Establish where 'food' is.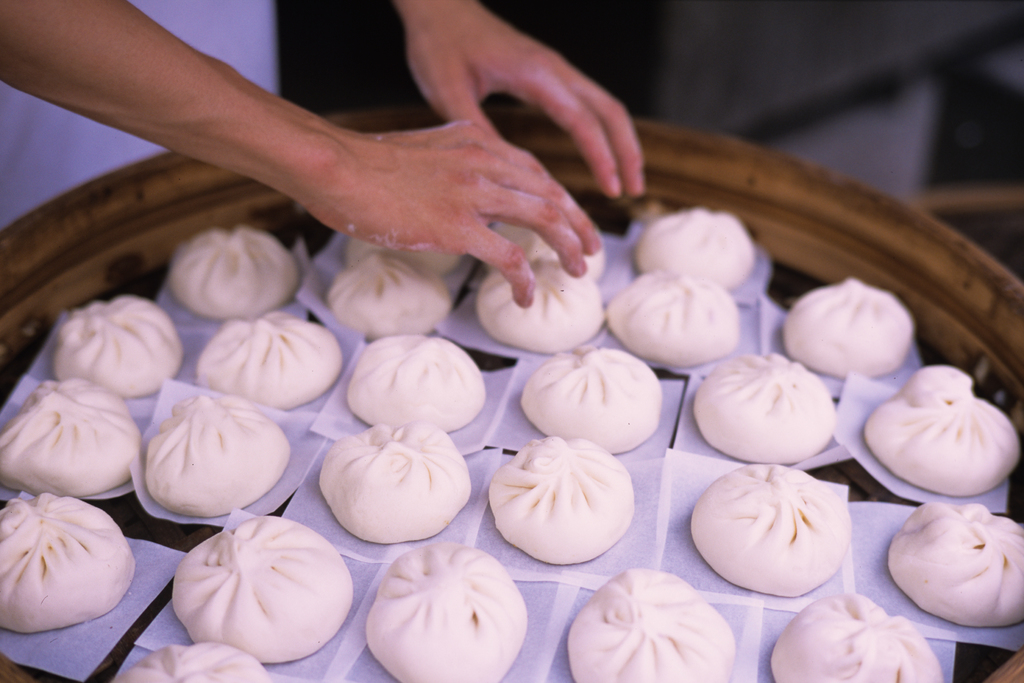
Established at bbox=[617, 257, 732, 362].
